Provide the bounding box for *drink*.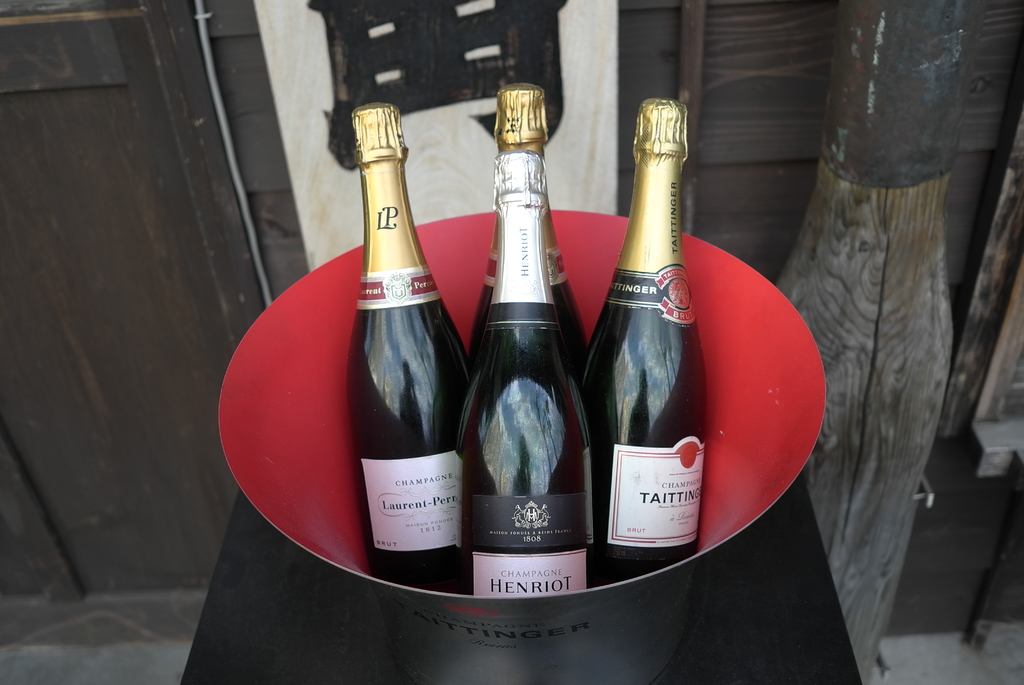
select_region(343, 65, 483, 594).
